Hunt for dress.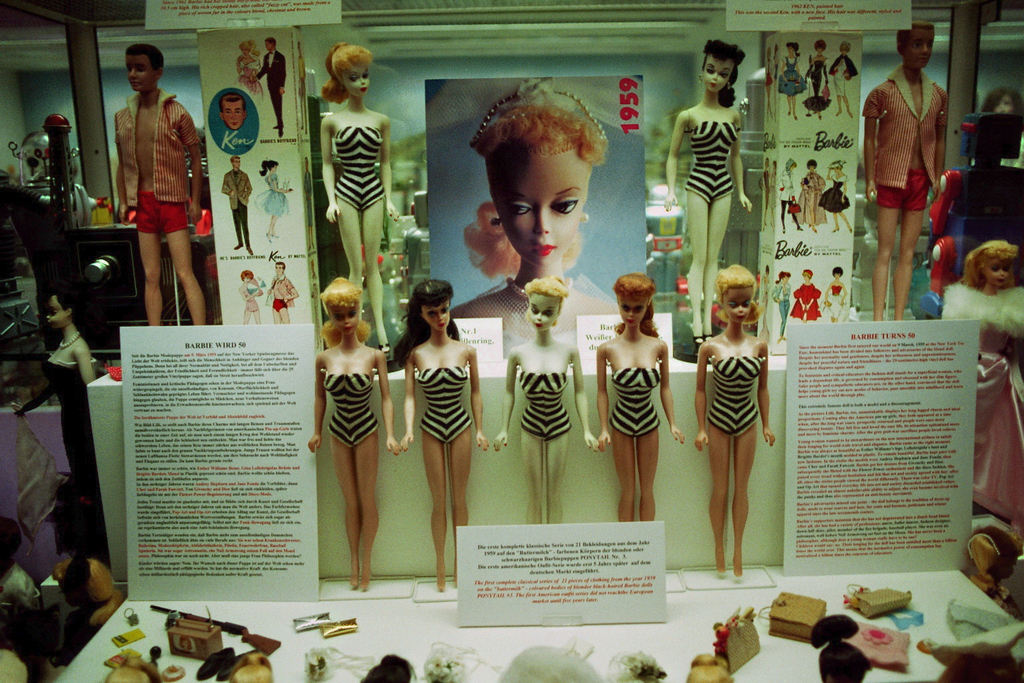
Hunted down at box(521, 369, 573, 442).
